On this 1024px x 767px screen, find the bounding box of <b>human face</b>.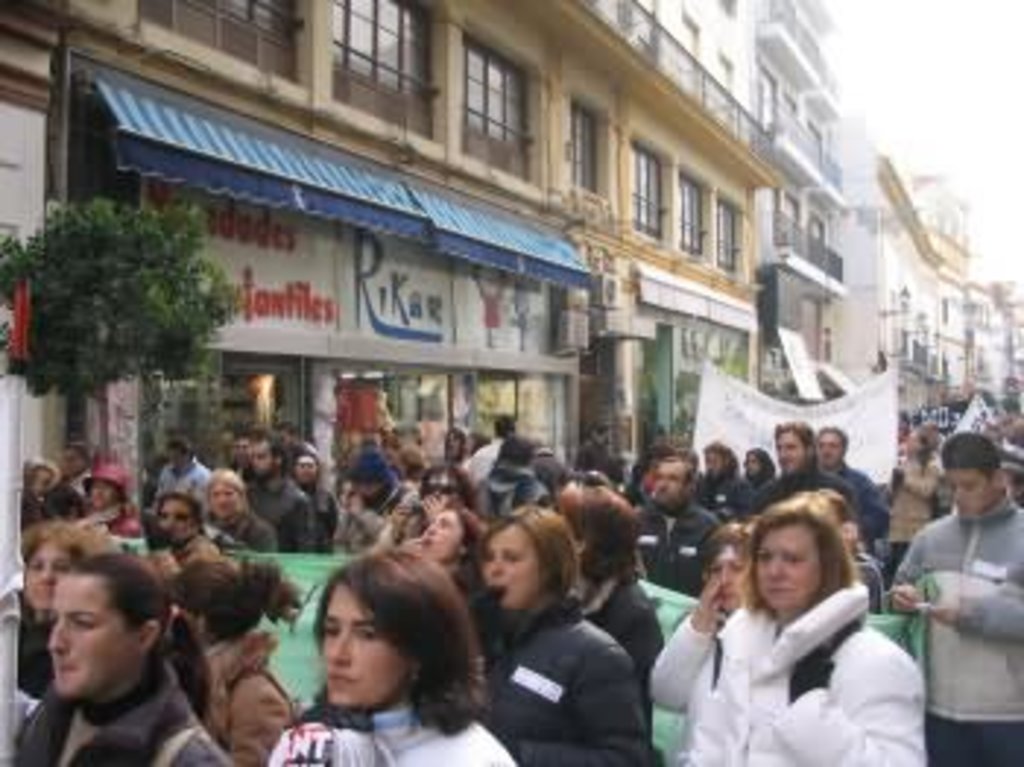
Bounding box: x1=816, y1=430, x2=840, y2=465.
